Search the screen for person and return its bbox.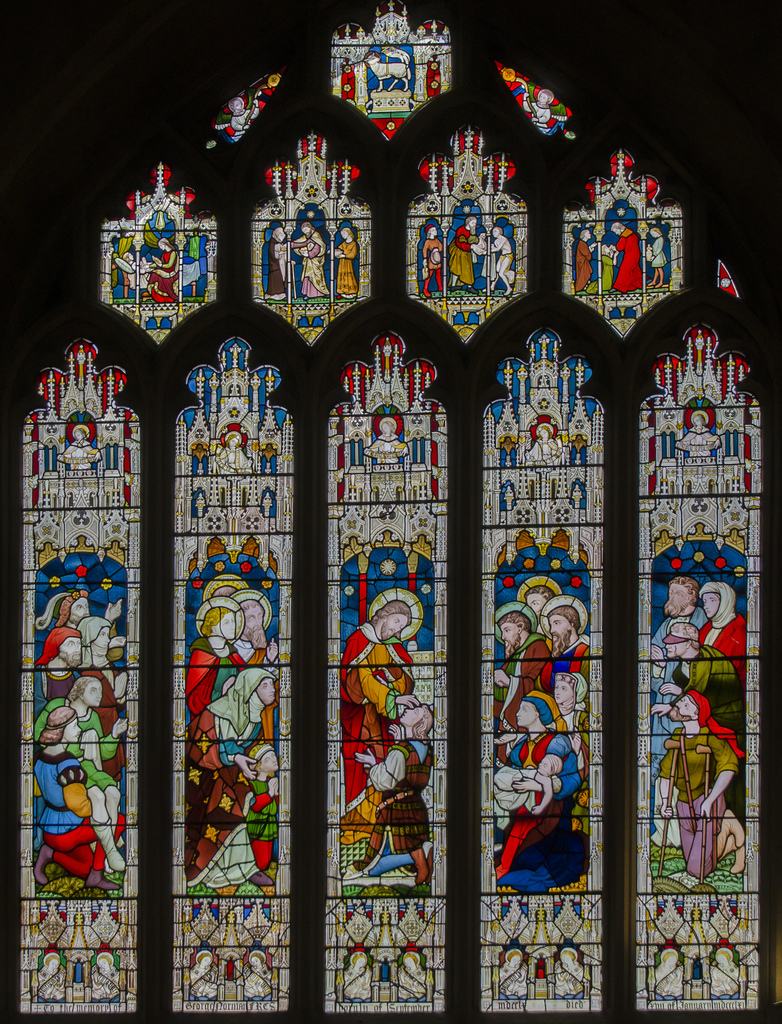
Found: x1=193 y1=666 x2=286 y2=804.
